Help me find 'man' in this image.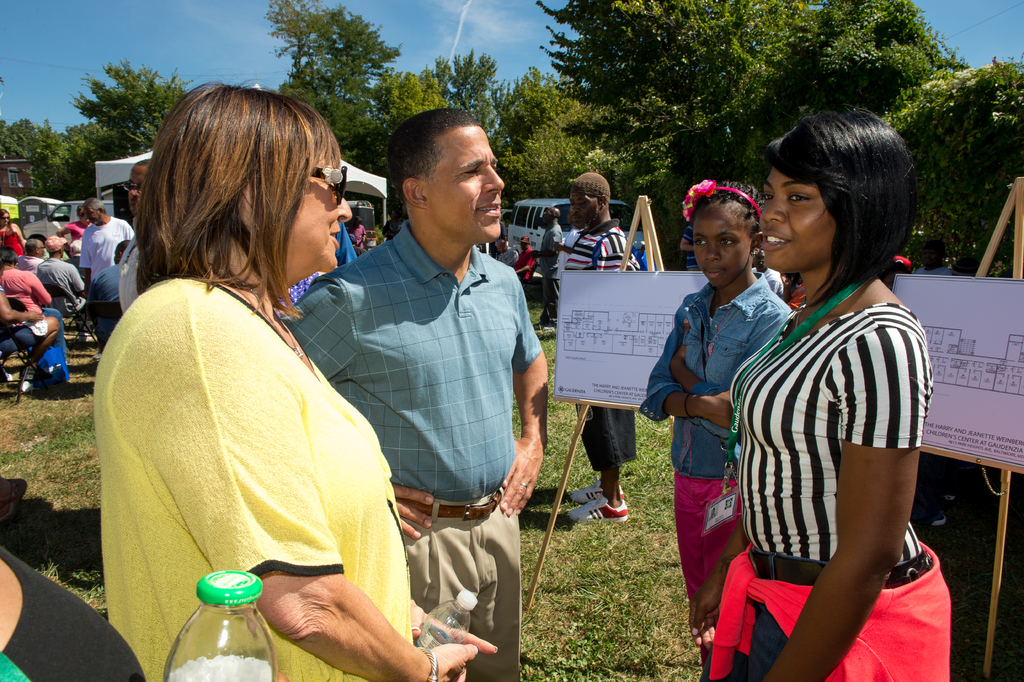
Found it: [x1=0, y1=248, x2=51, y2=314].
